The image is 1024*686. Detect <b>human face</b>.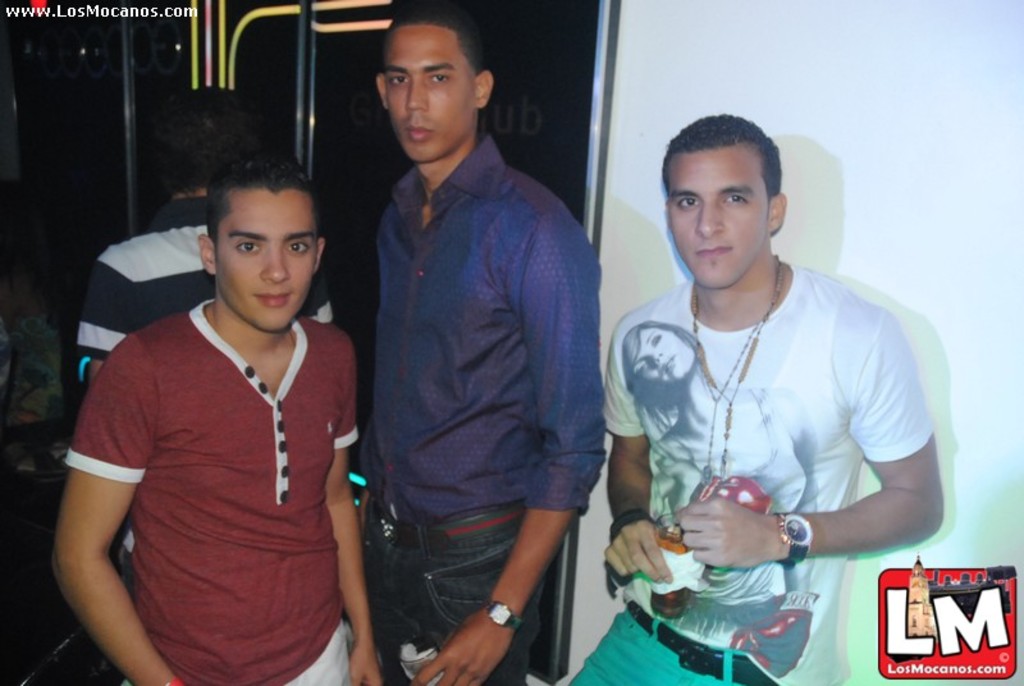
Detection: bbox=(216, 192, 315, 337).
